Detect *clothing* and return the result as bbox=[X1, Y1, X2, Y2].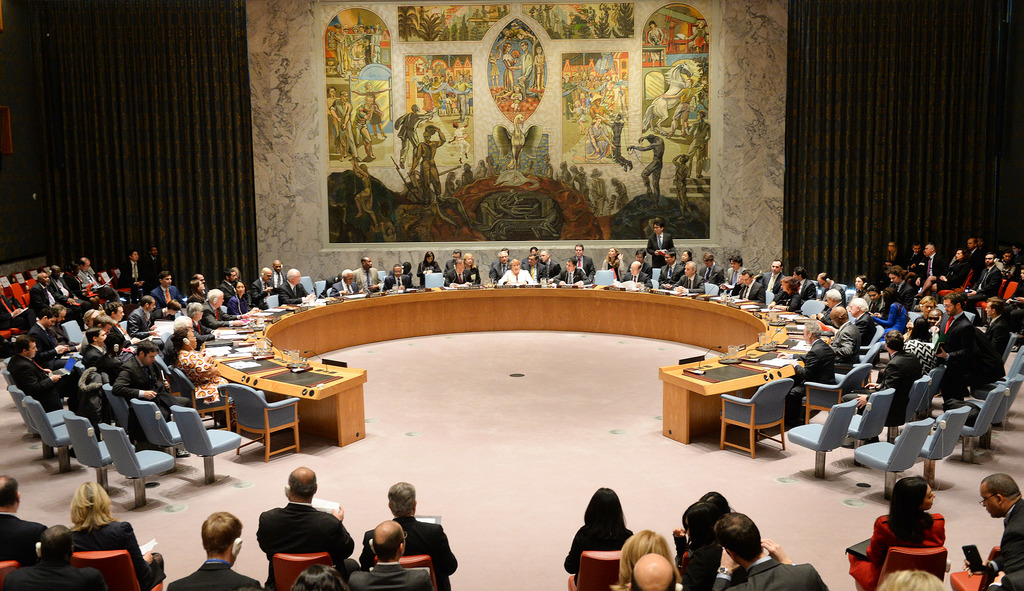
bbox=[498, 265, 539, 286].
